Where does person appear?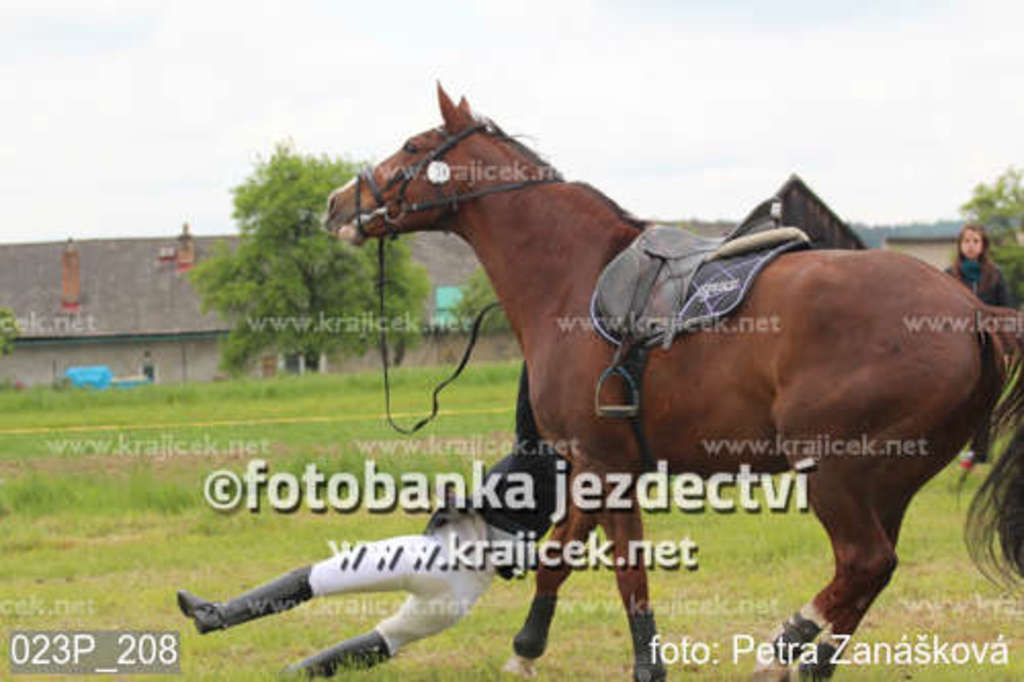
Appears at x1=164, y1=342, x2=582, y2=680.
